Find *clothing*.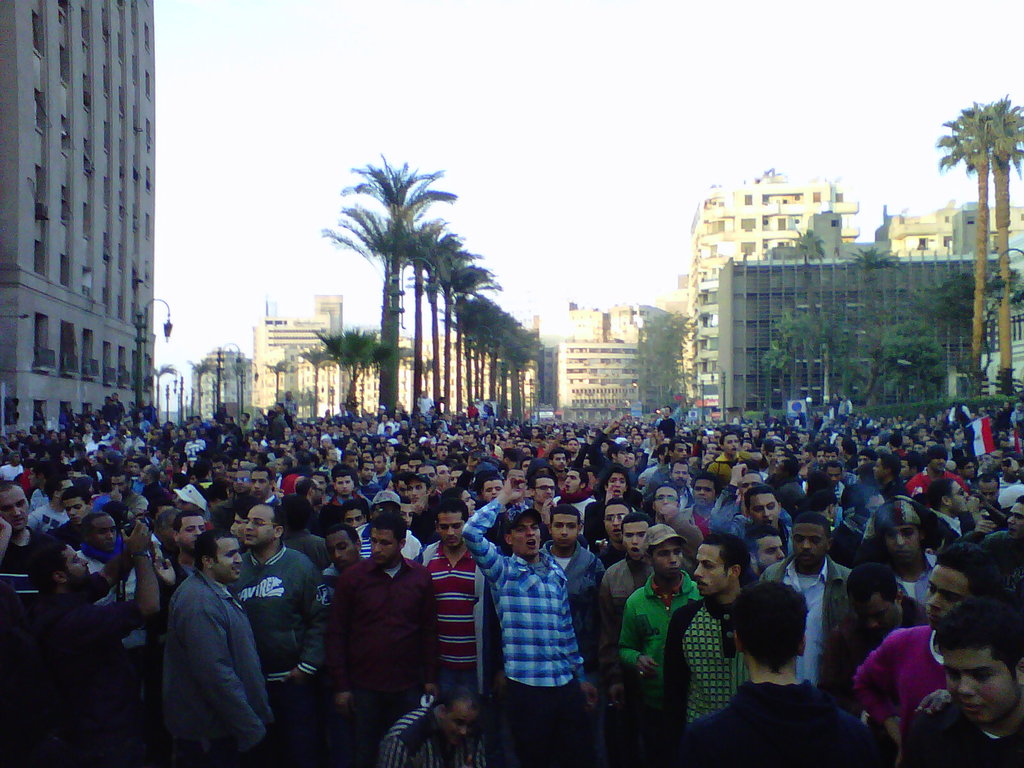
select_region(479, 518, 598, 738).
